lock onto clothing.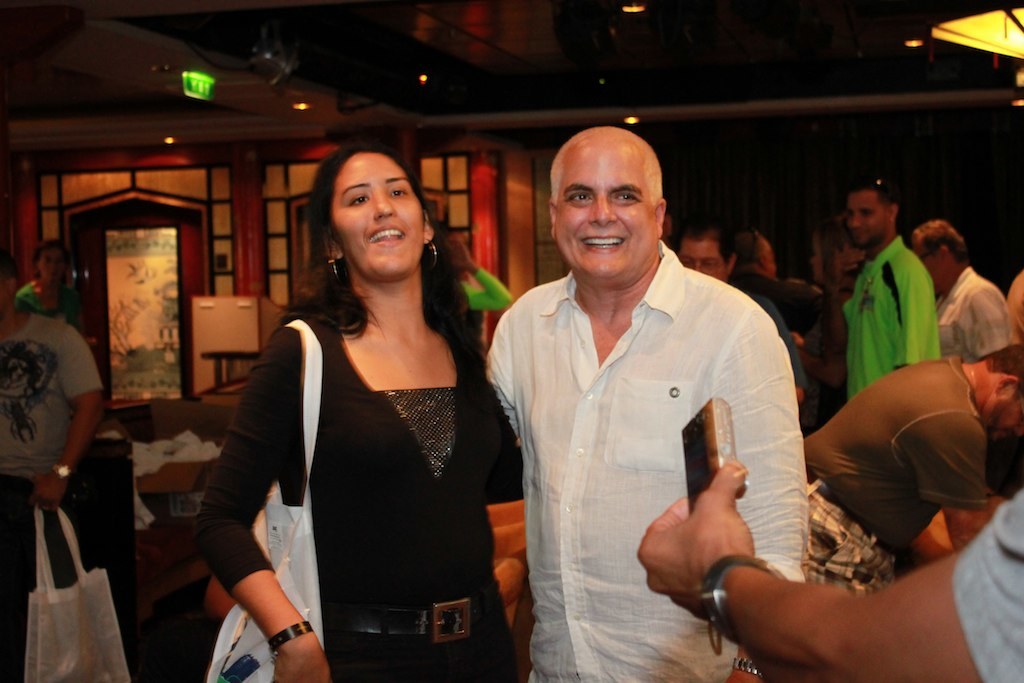
Locked: 181, 267, 519, 660.
